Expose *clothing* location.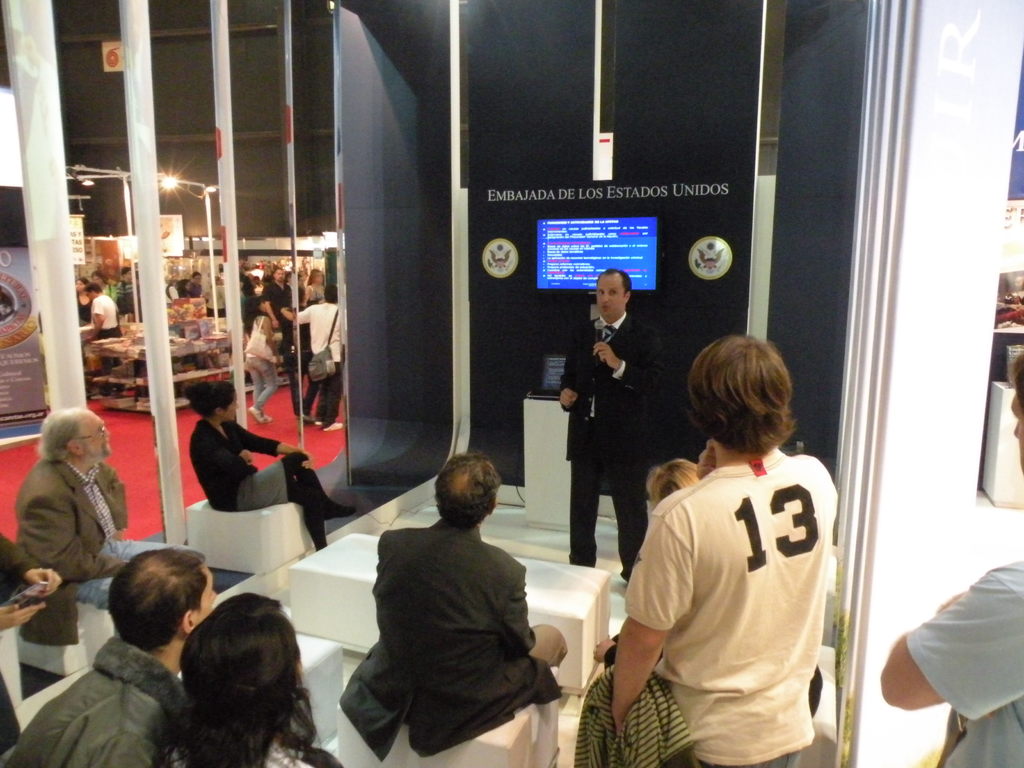
Exposed at l=1, t=627, r=189, b=767.
